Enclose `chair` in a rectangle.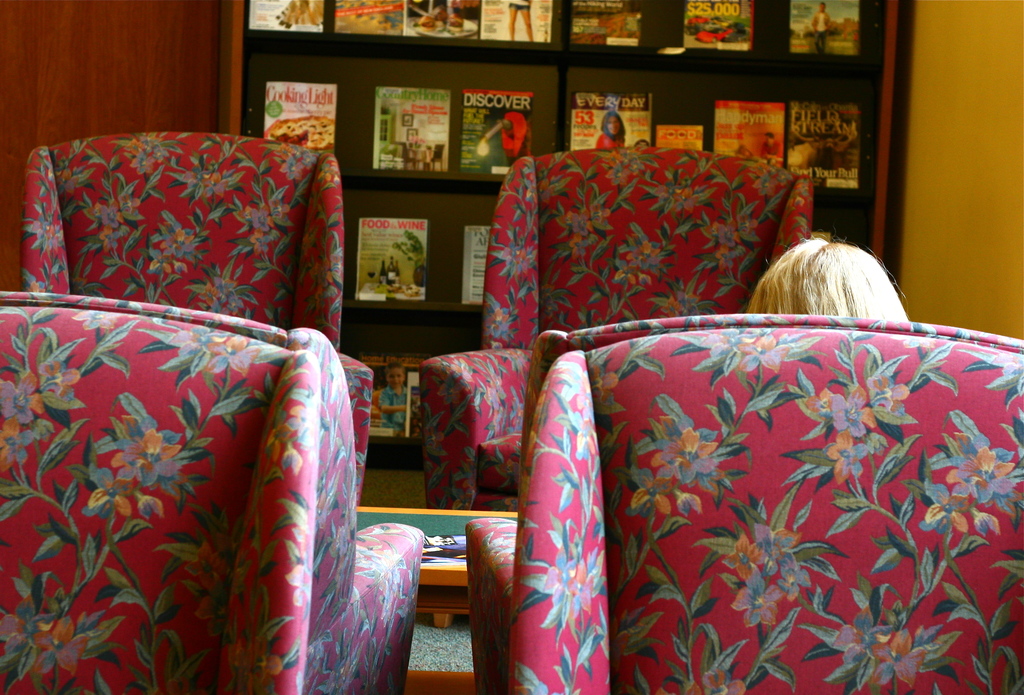
region(420, 145, 816, 512).
